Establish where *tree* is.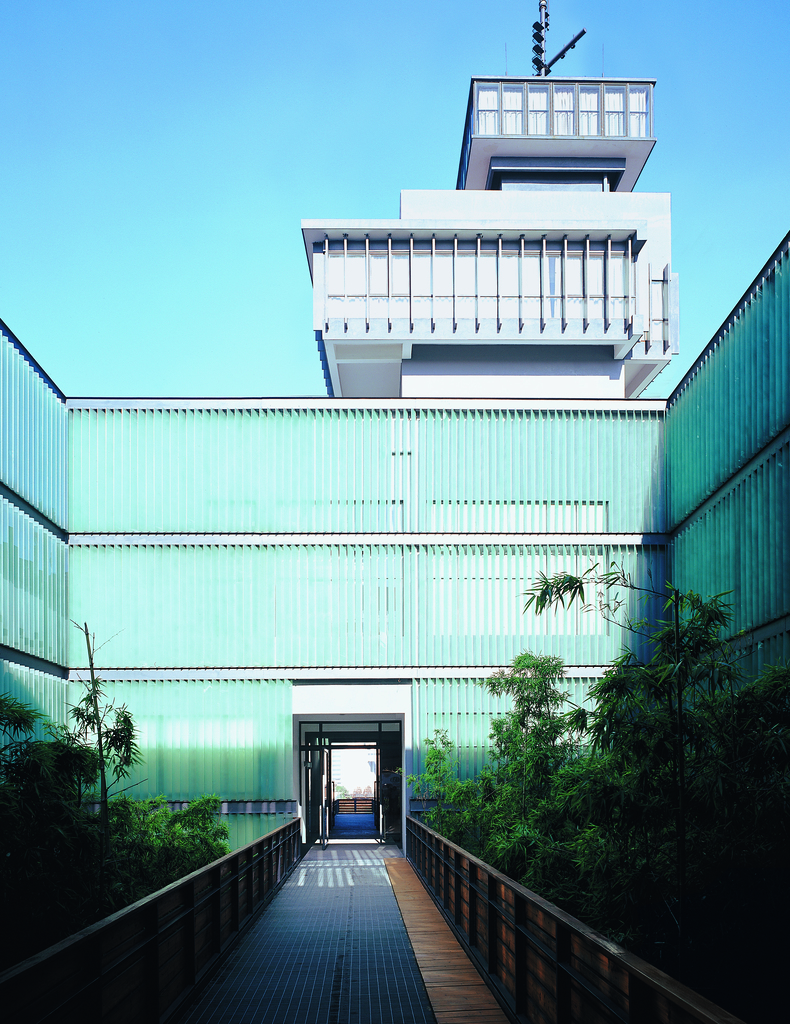
Established at bbox(38, 660, 141, 810).
